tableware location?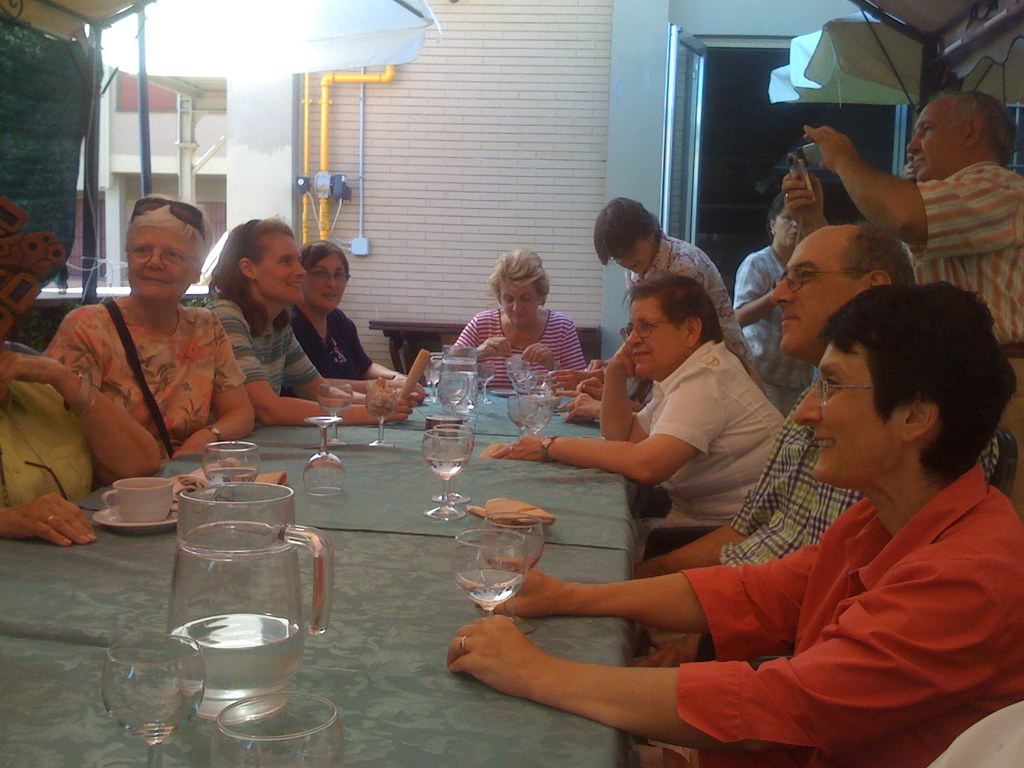
locate(99, 633, 209, 767)
